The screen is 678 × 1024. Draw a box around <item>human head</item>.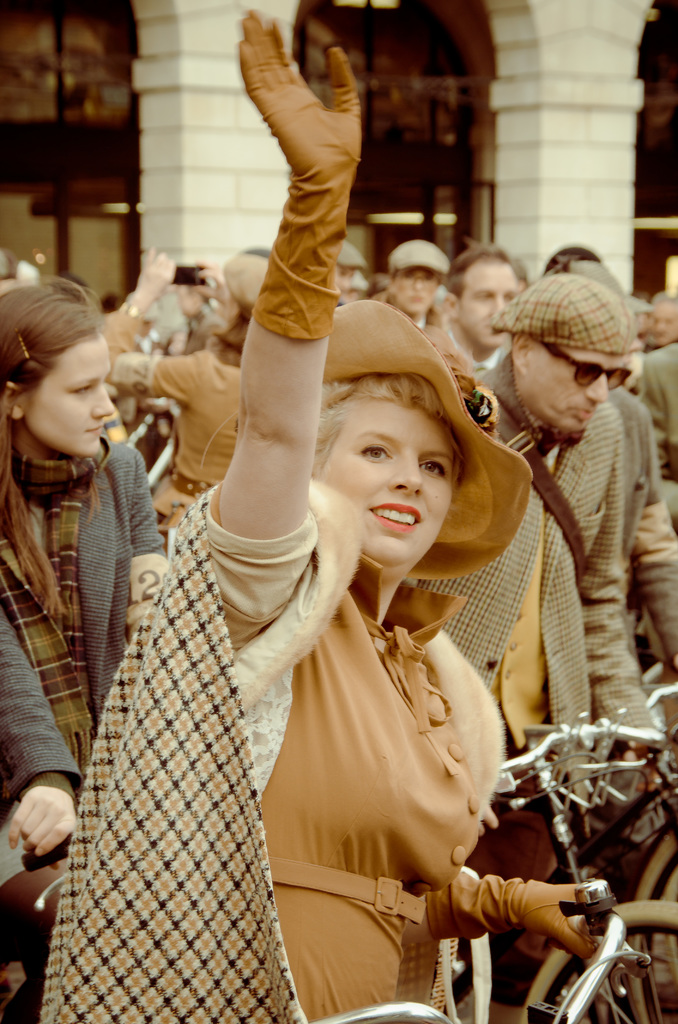
crop(491, 270, 631, 431).
